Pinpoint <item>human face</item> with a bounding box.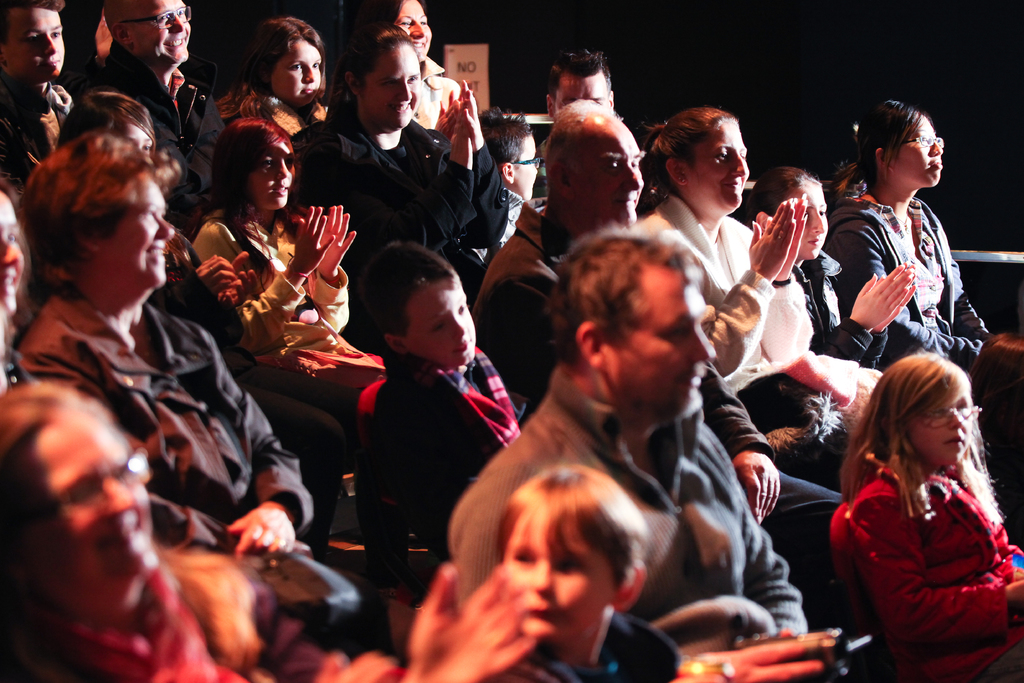
BBox(787, 183, 828, 259).
